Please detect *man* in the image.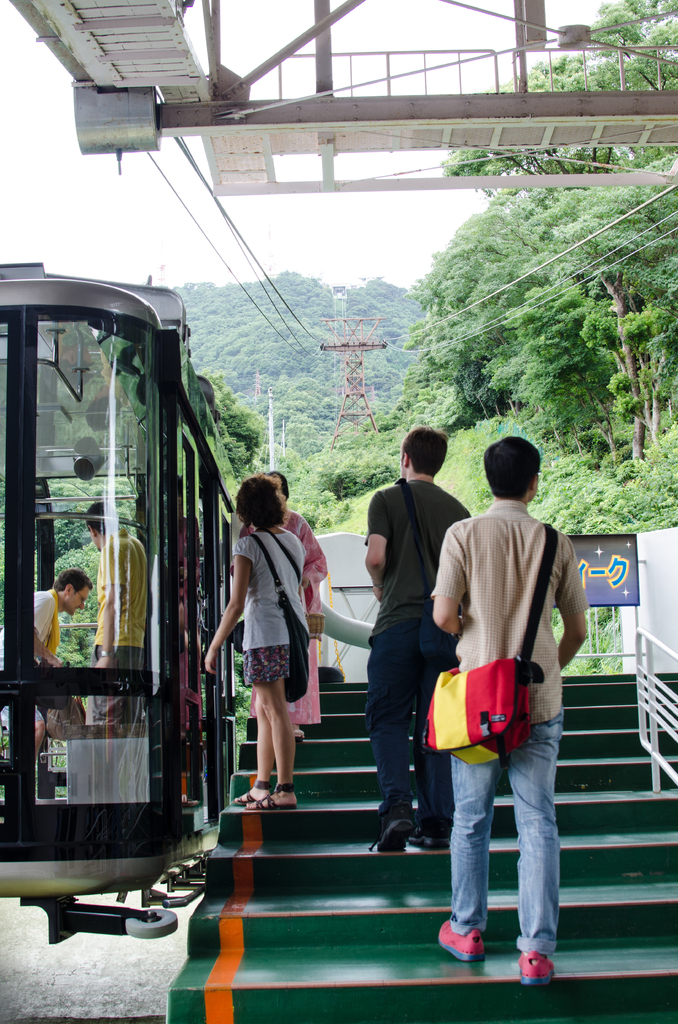
region(0, 560, 90, 791).
